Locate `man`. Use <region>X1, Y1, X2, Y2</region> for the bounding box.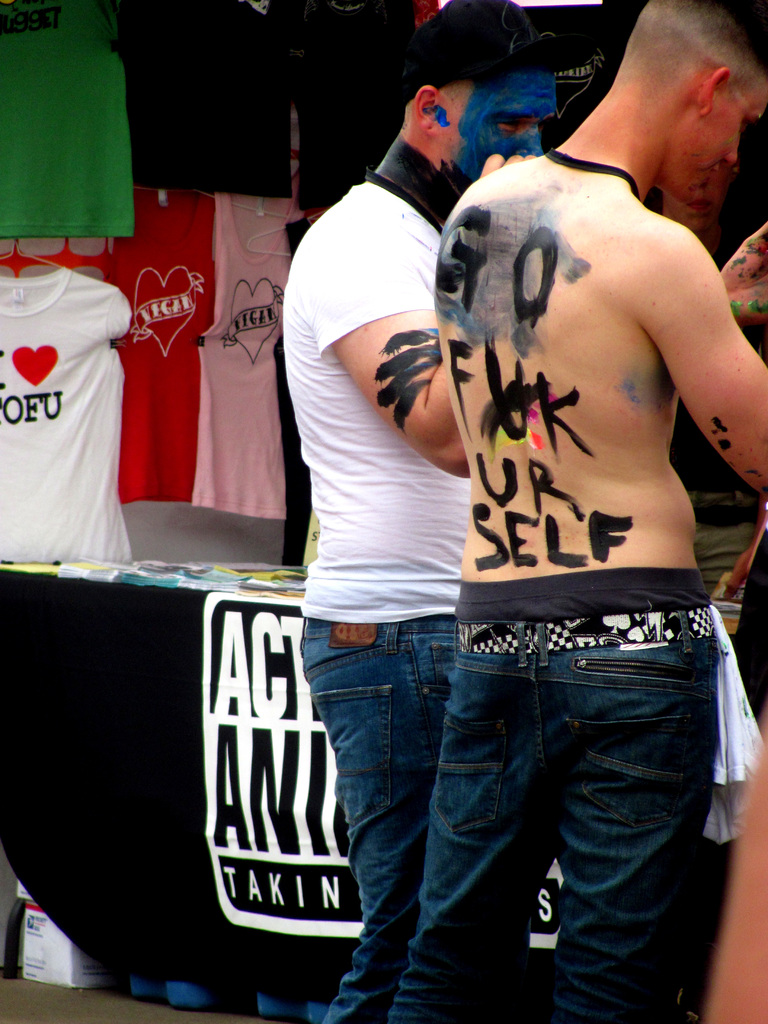
<region>275, 0, 581, 1023</region>.
